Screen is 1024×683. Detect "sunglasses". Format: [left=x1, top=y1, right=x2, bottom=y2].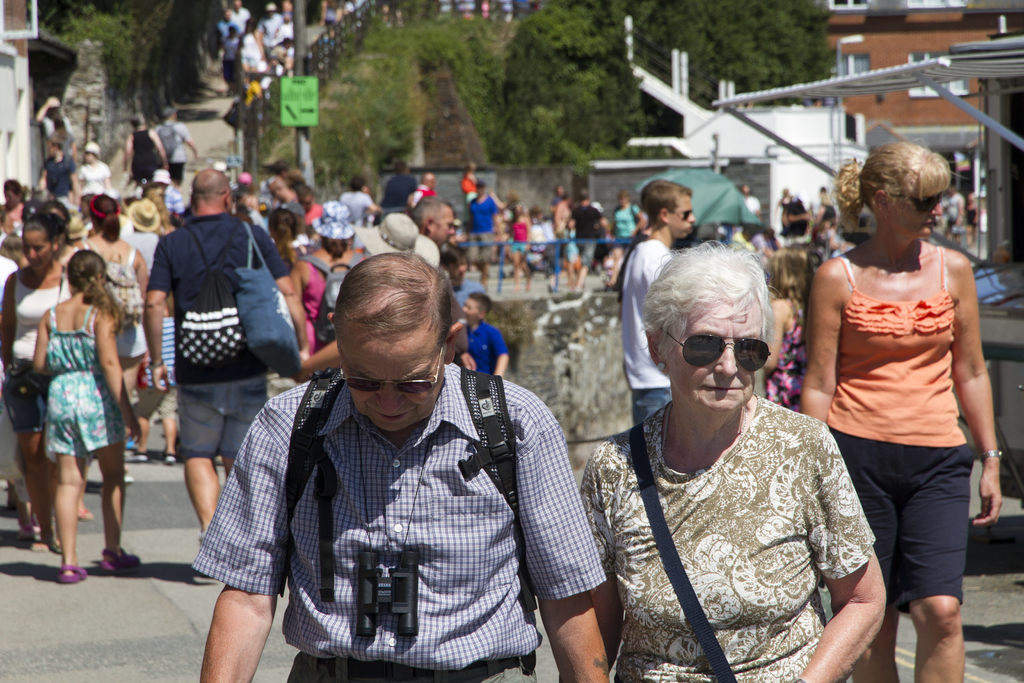
[left=676, top=208, right=694, bottom=225].
